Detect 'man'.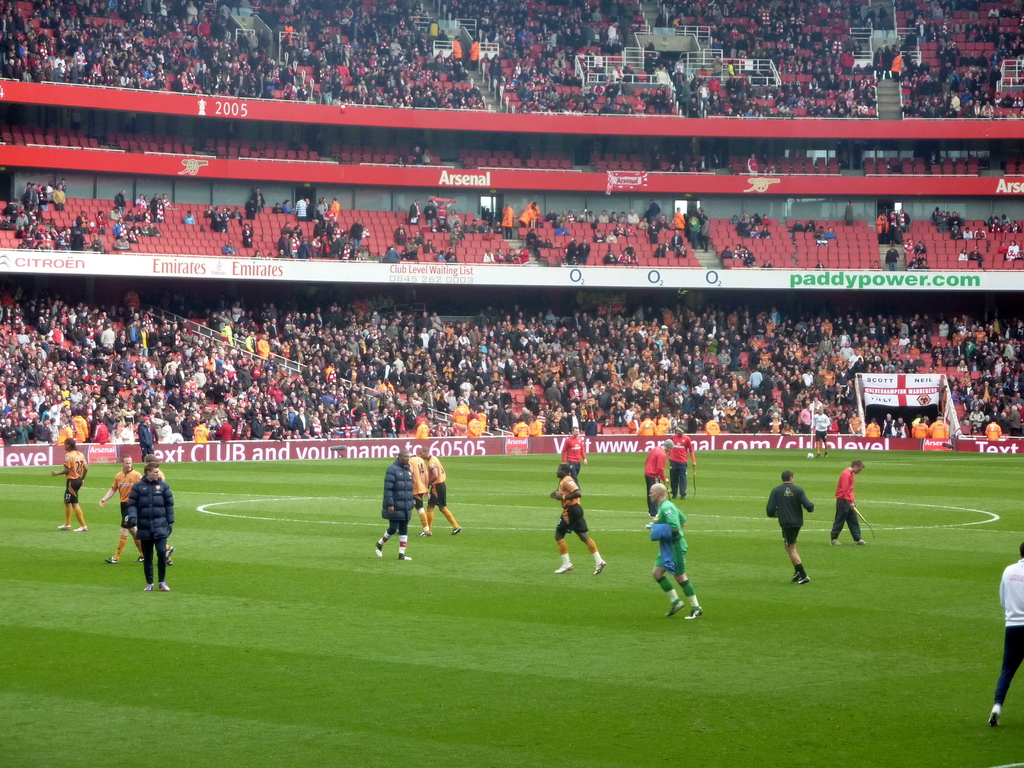
Detected at crop(501, 203, 514, 240).
